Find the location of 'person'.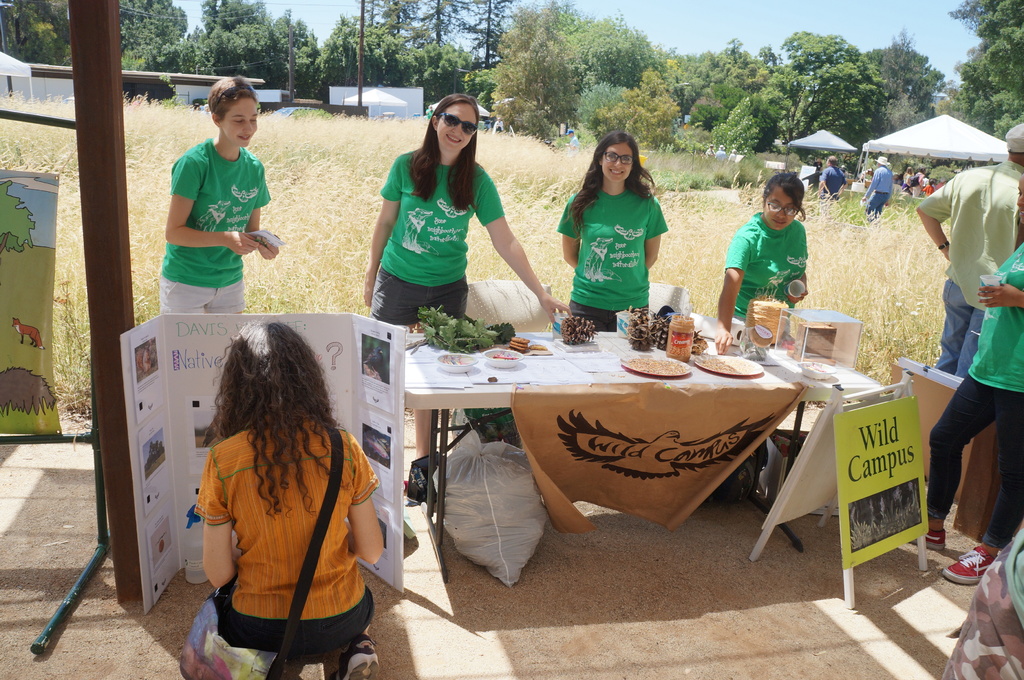
Location: bbox=(913, 120, 1023, 379).
